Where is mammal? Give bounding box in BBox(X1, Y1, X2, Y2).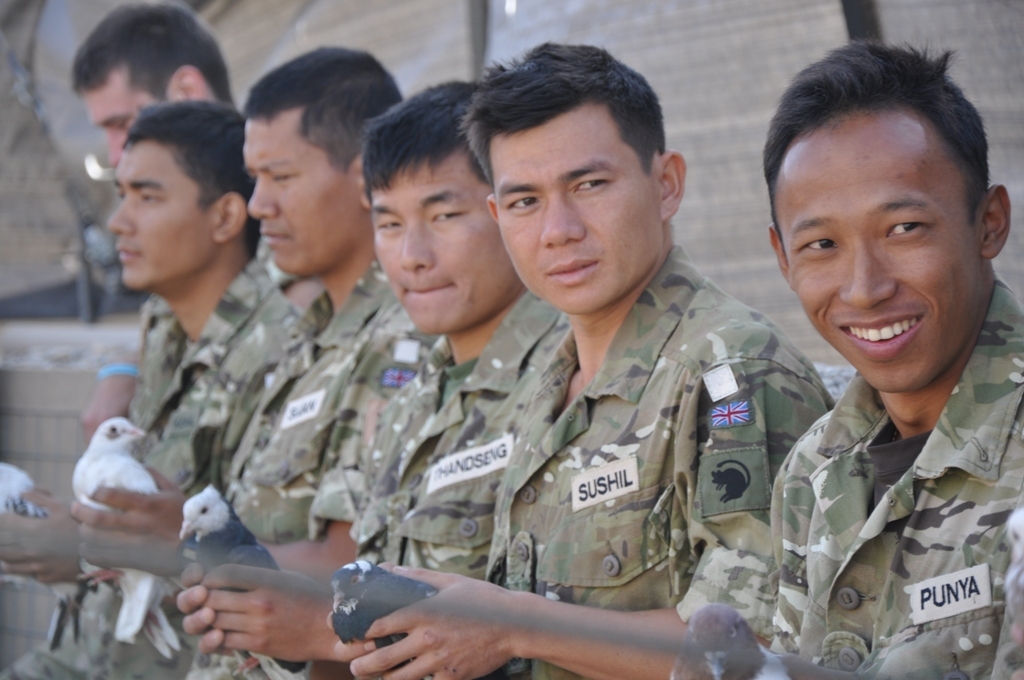
BBox(0, 0, 317, 679).
